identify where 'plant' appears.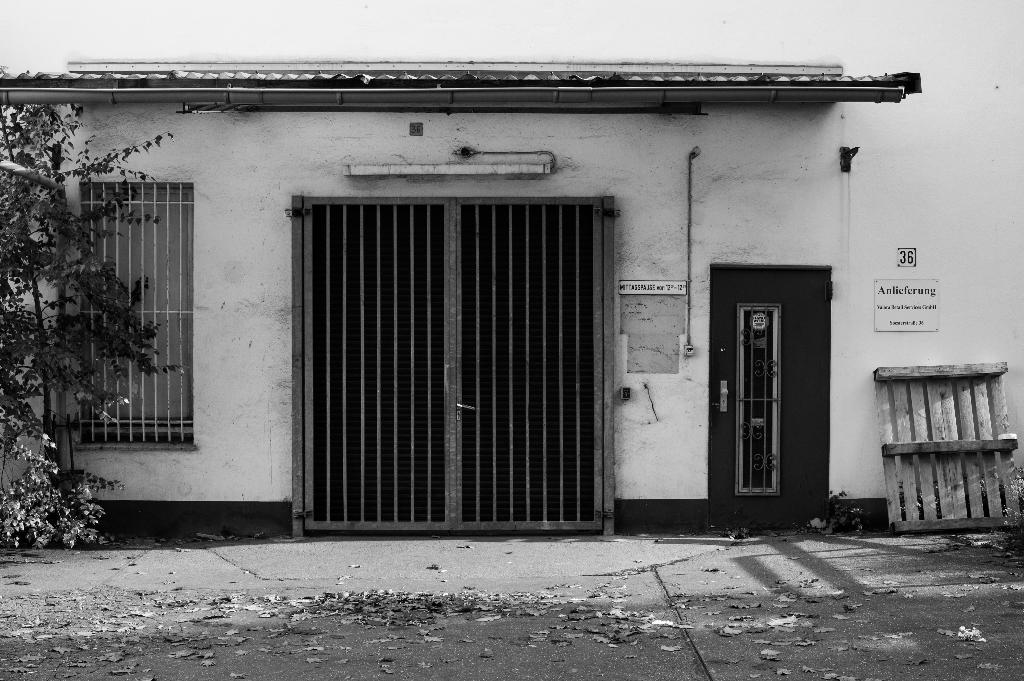
Appears at (974,479,1023,564).
